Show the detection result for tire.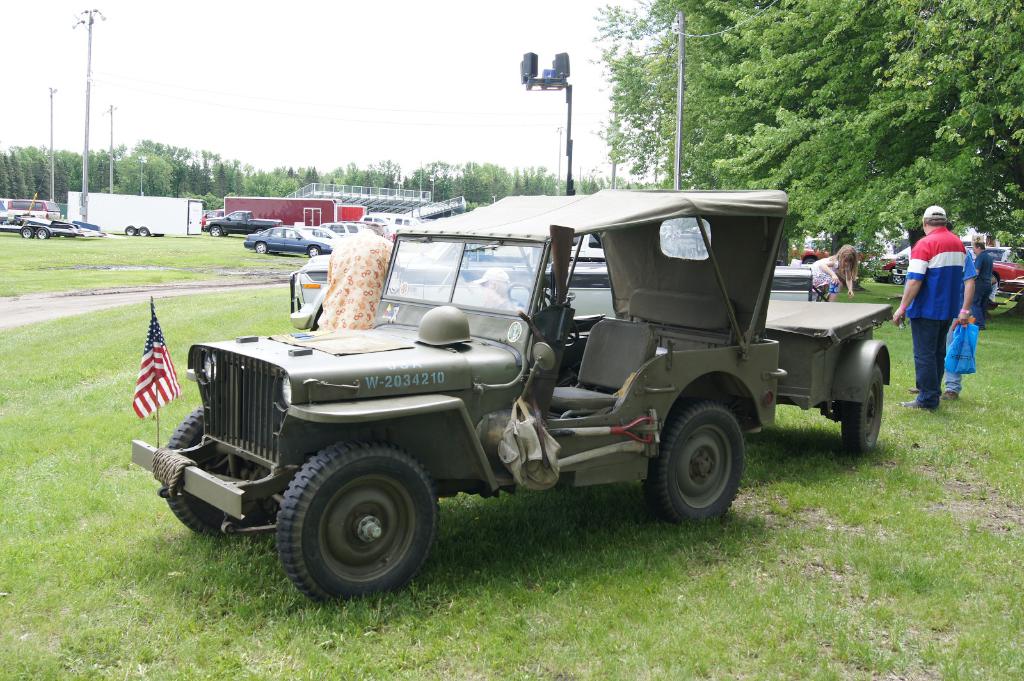
box(652, 405, 747, 531).
